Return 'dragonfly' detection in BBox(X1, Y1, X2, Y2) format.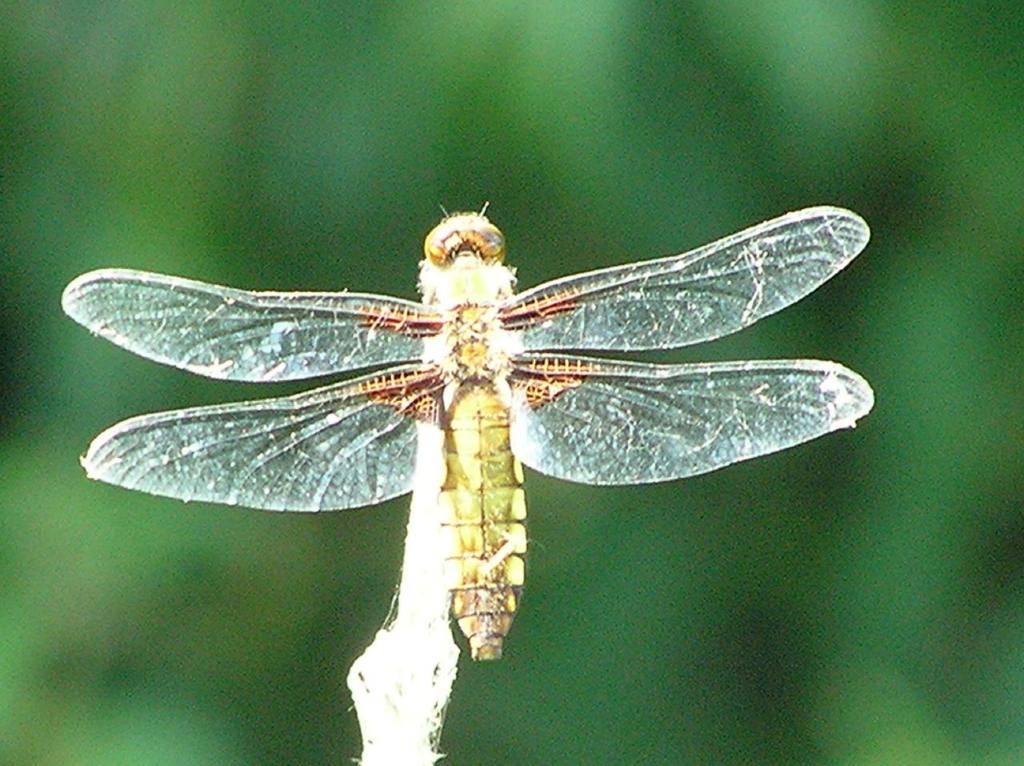
BBox(61, 201, 871, 662).
